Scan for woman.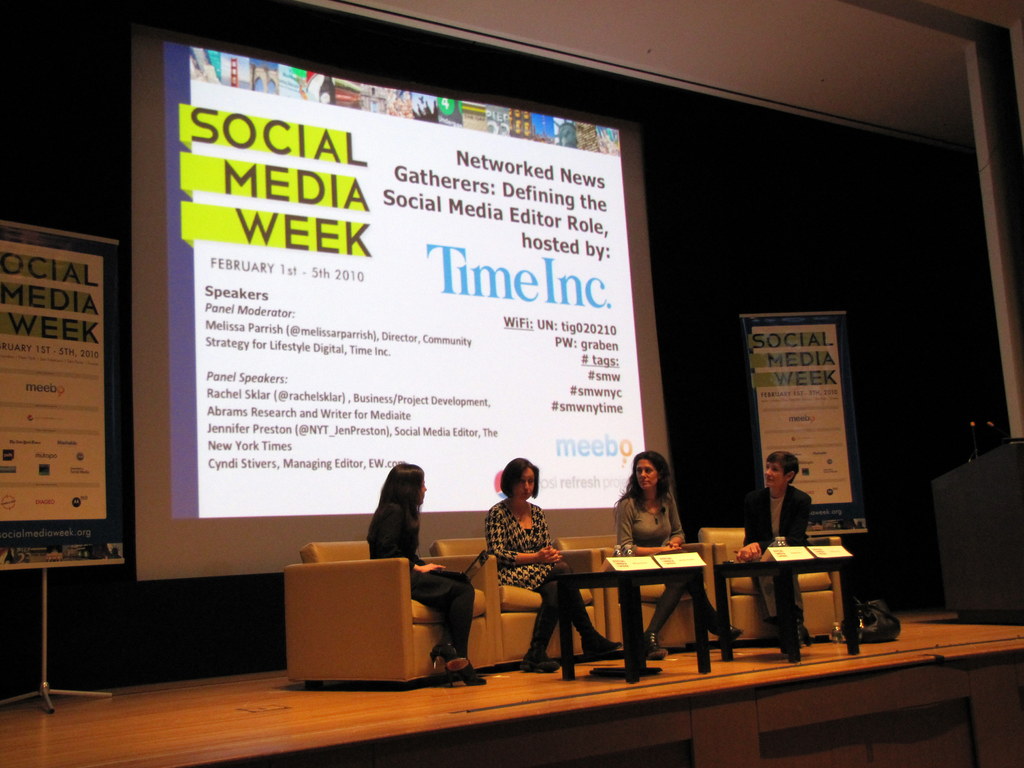
Scan result: [610, 462, 742, 675].
